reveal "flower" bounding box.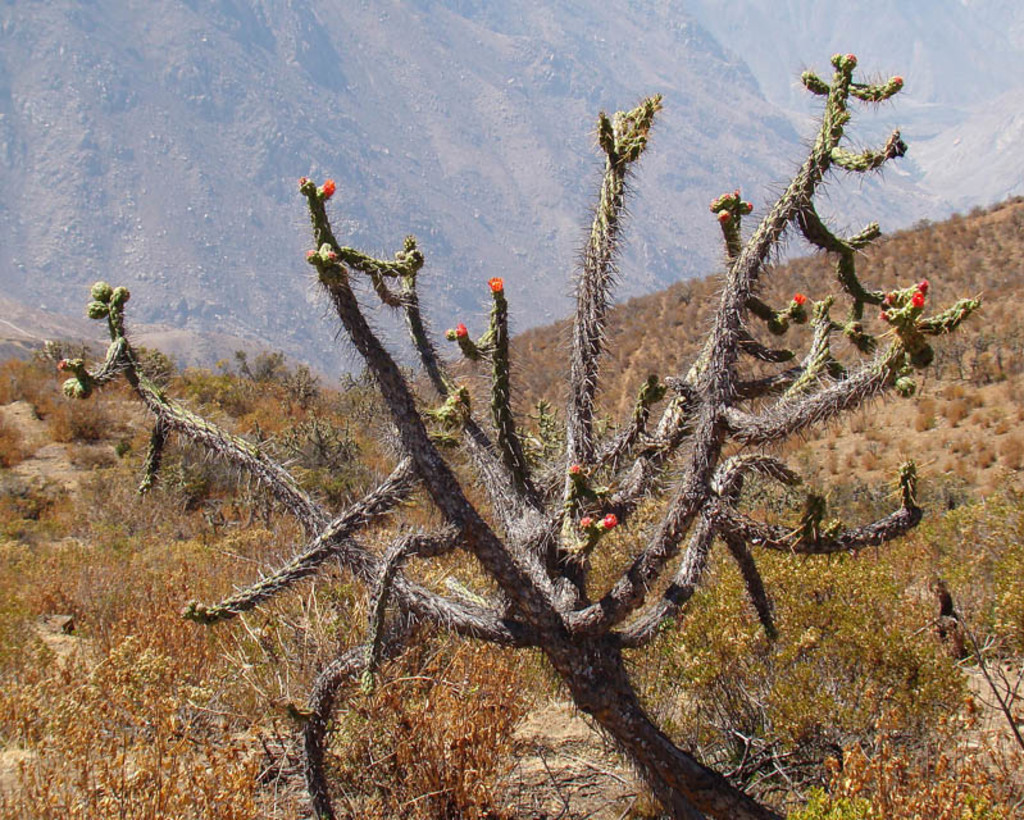
Revealed: {"x1": 788, "y1": 287, "x2": 815, "y2": 316}.
